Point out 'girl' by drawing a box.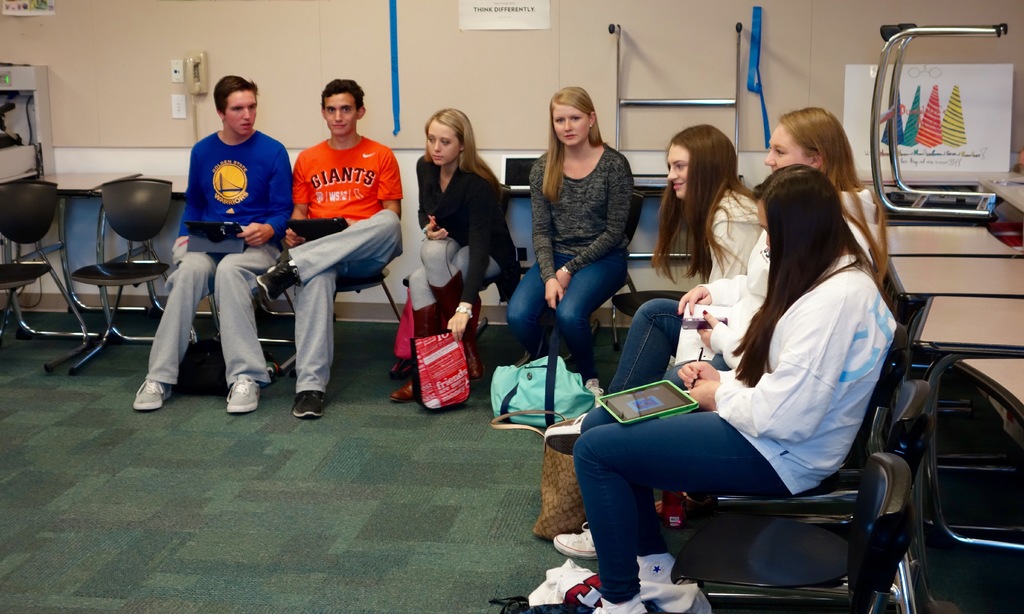
[650, 122, 759, 280].
